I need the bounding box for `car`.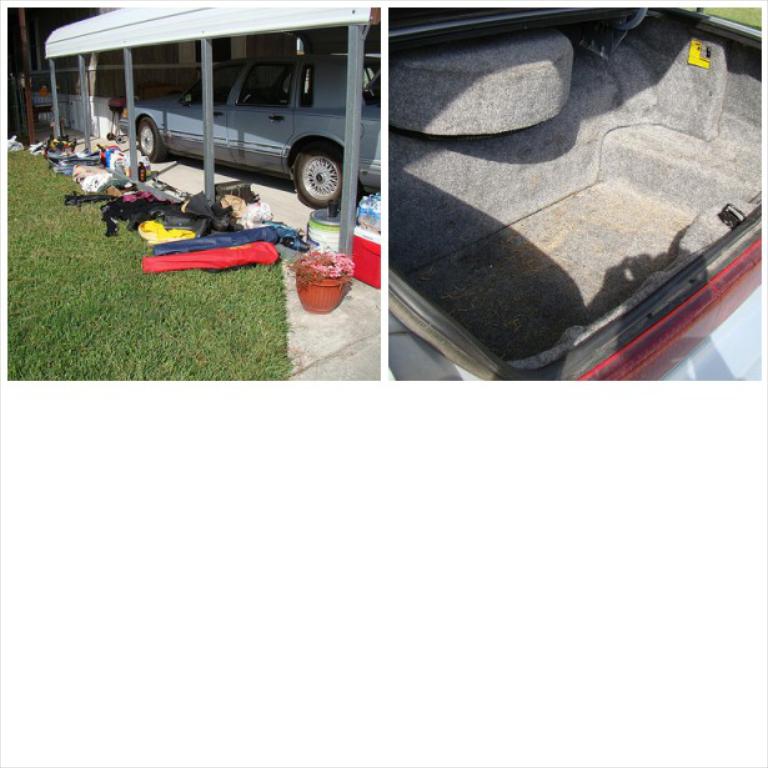
Here it is: {"left": 387, "top": 7, "right": 764, "bottom": 381}.
